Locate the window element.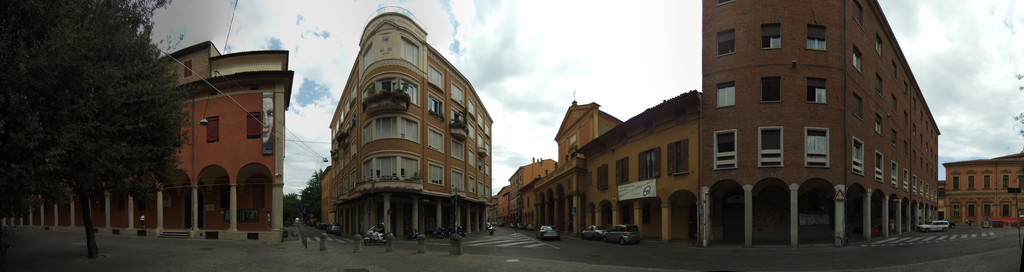
Element bbox: [912,96,918,112].
